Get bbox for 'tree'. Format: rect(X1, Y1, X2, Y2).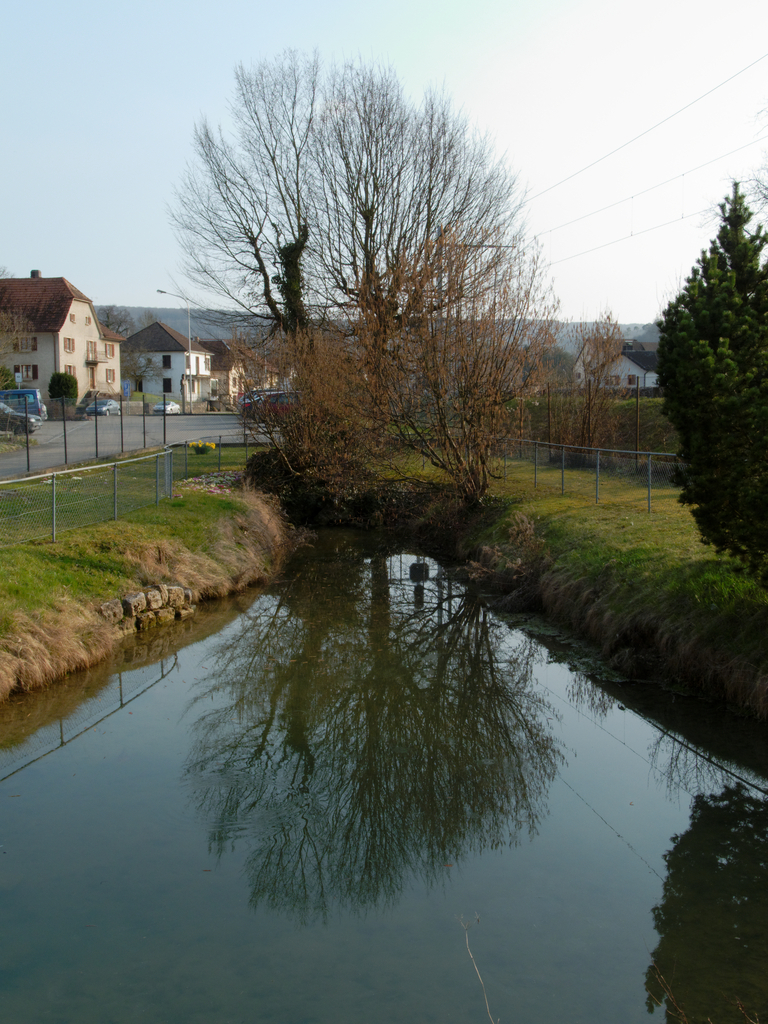
rect(656, 174, 767, 586).
